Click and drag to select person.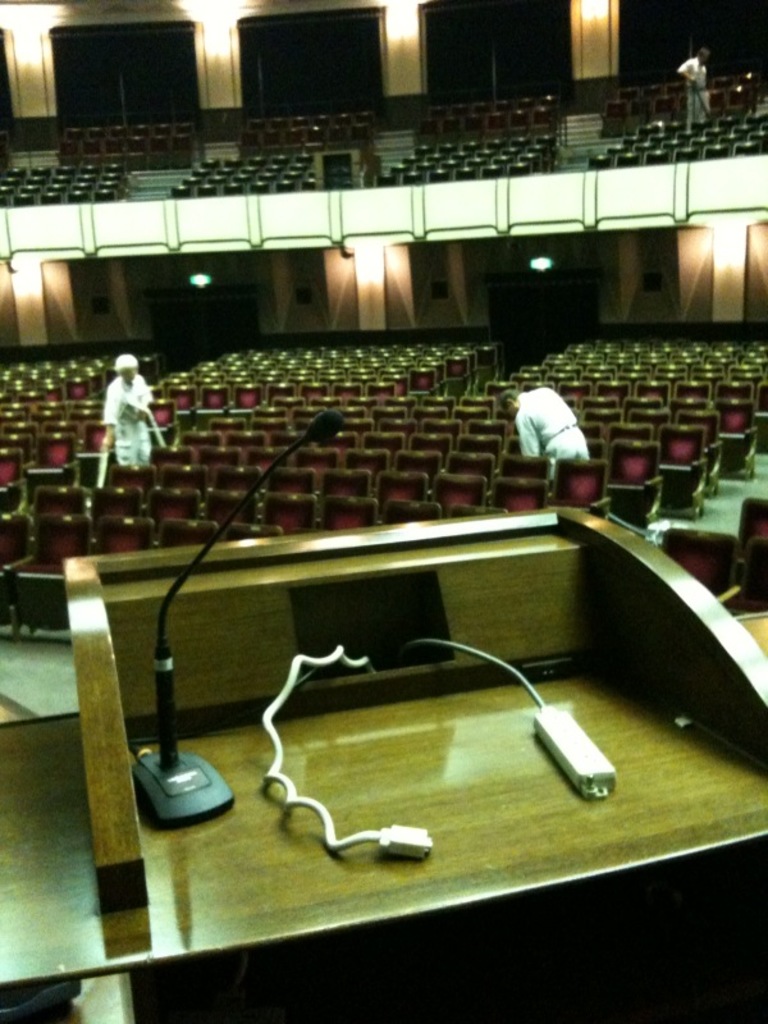
Selection: bbox=[503, 387, 585, 466].
